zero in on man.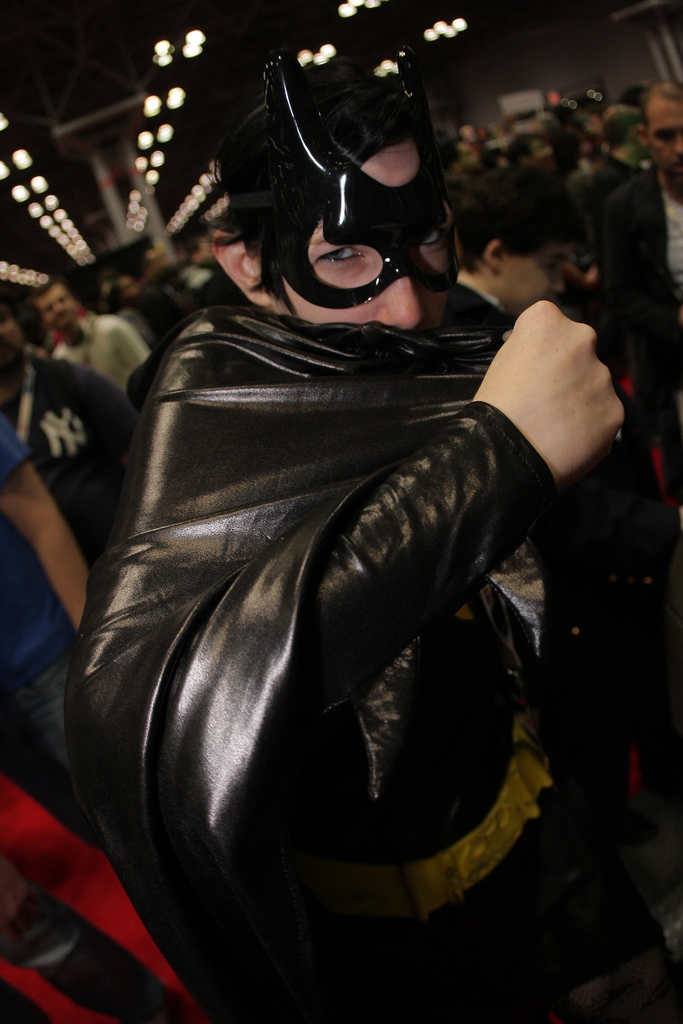
Zeroed in: bbox(0, 296, 150, 566).
